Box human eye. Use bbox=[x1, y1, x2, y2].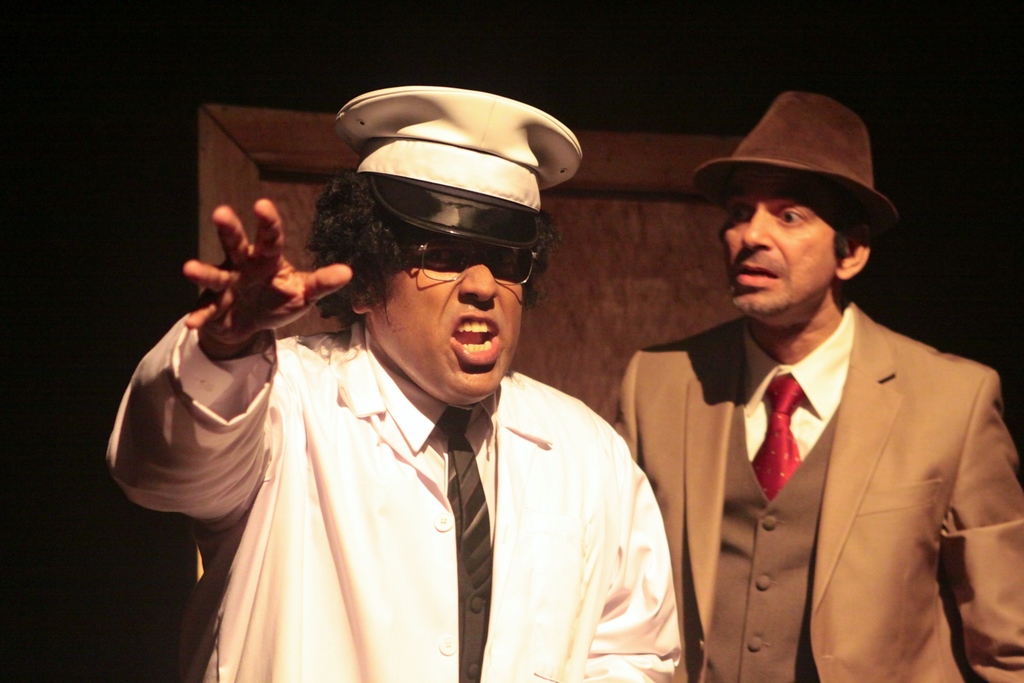
bbox=[772, 204, 811, 229].
